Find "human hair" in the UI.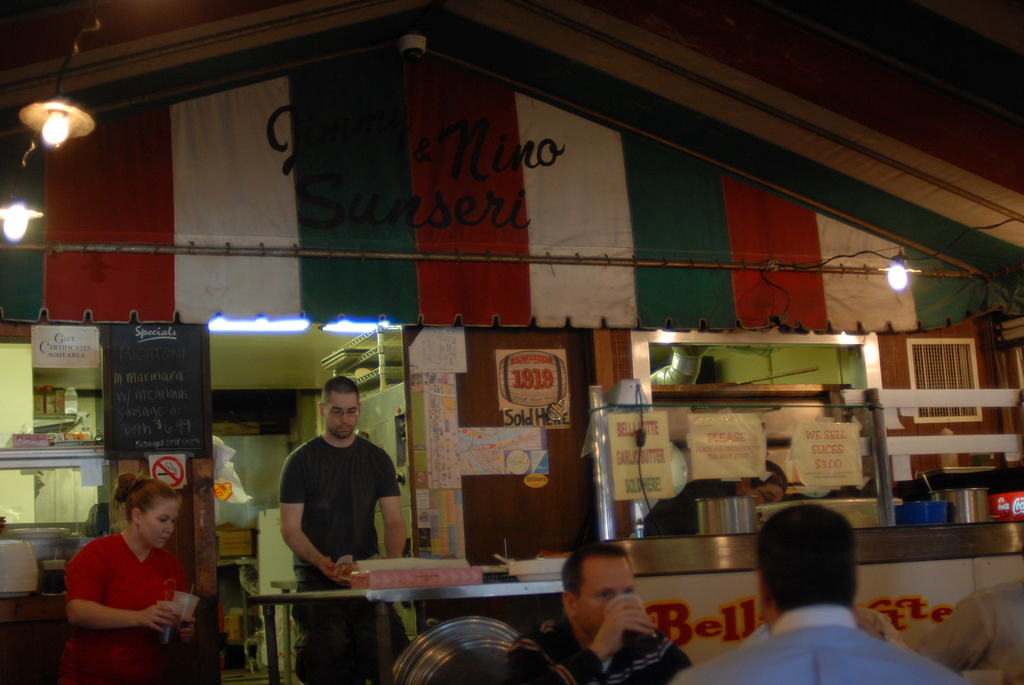
UI element at [x1=110, y1=475, x2=180, y2=522].
